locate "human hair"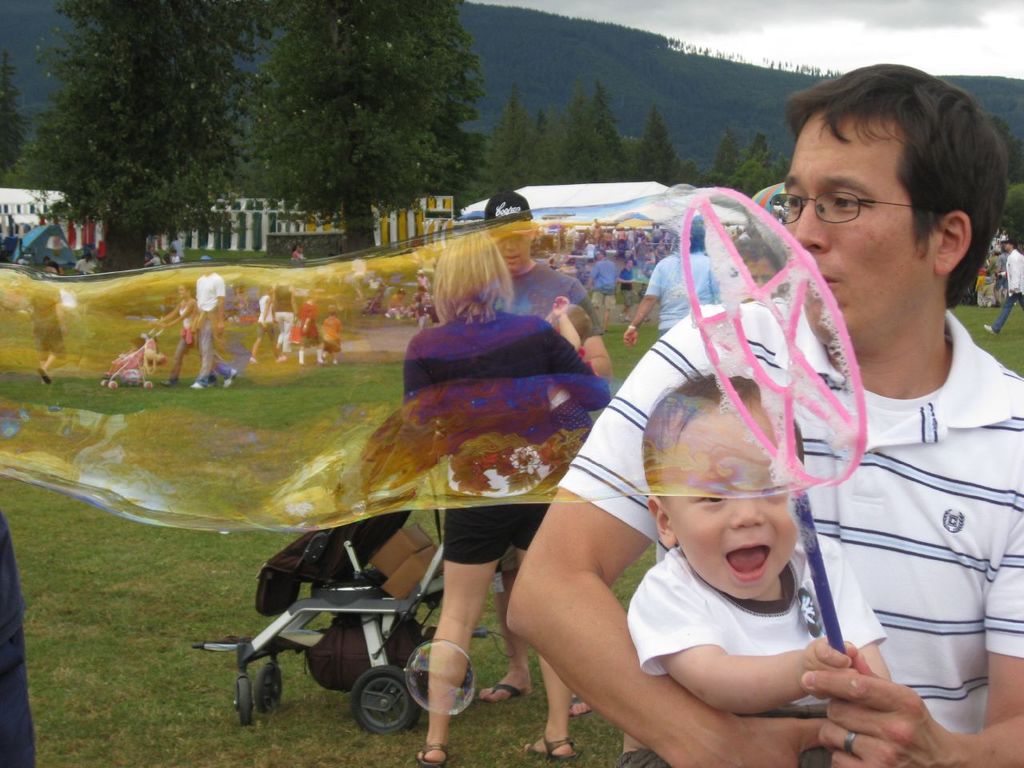
rect(639, 364, 809, 498)
